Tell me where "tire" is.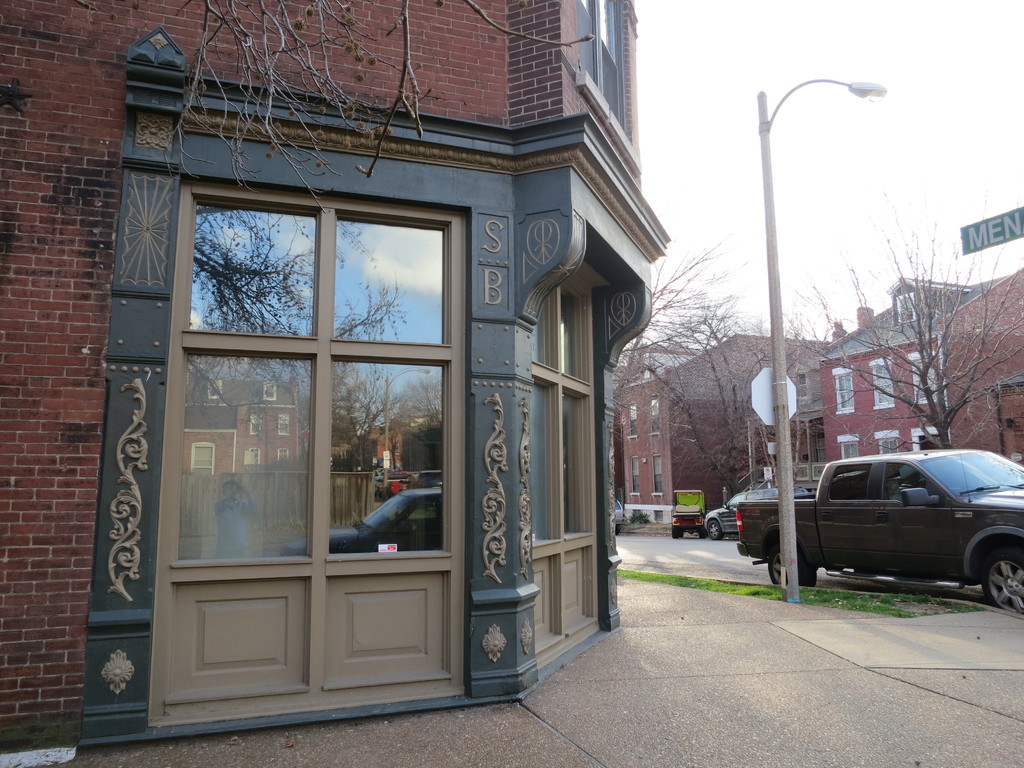
"tire" is at pyautogui.locateOnScreen(684, 528, 689, 535).
